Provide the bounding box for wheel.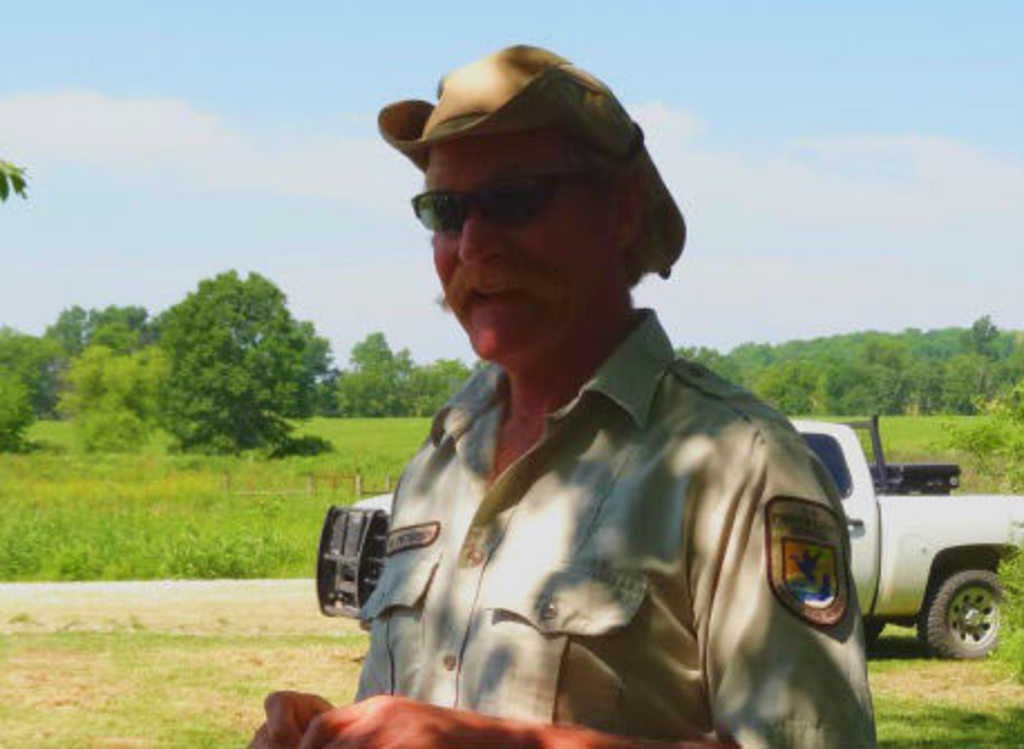
917, 570, 1008, 664.
